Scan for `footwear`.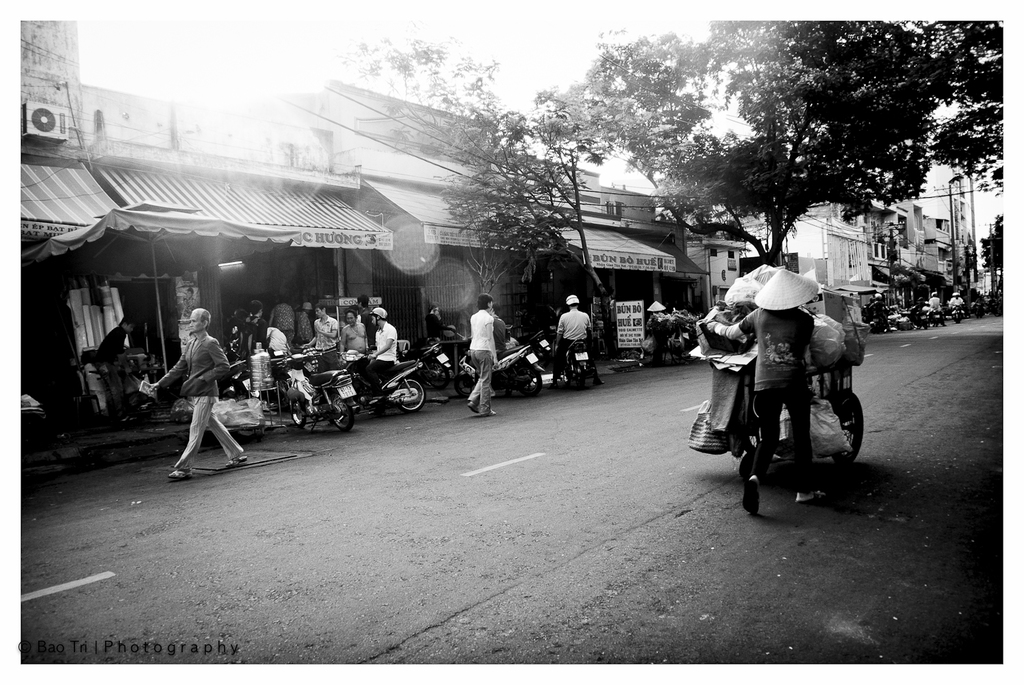
Scan result: detection(798, 493, 816, 502).
